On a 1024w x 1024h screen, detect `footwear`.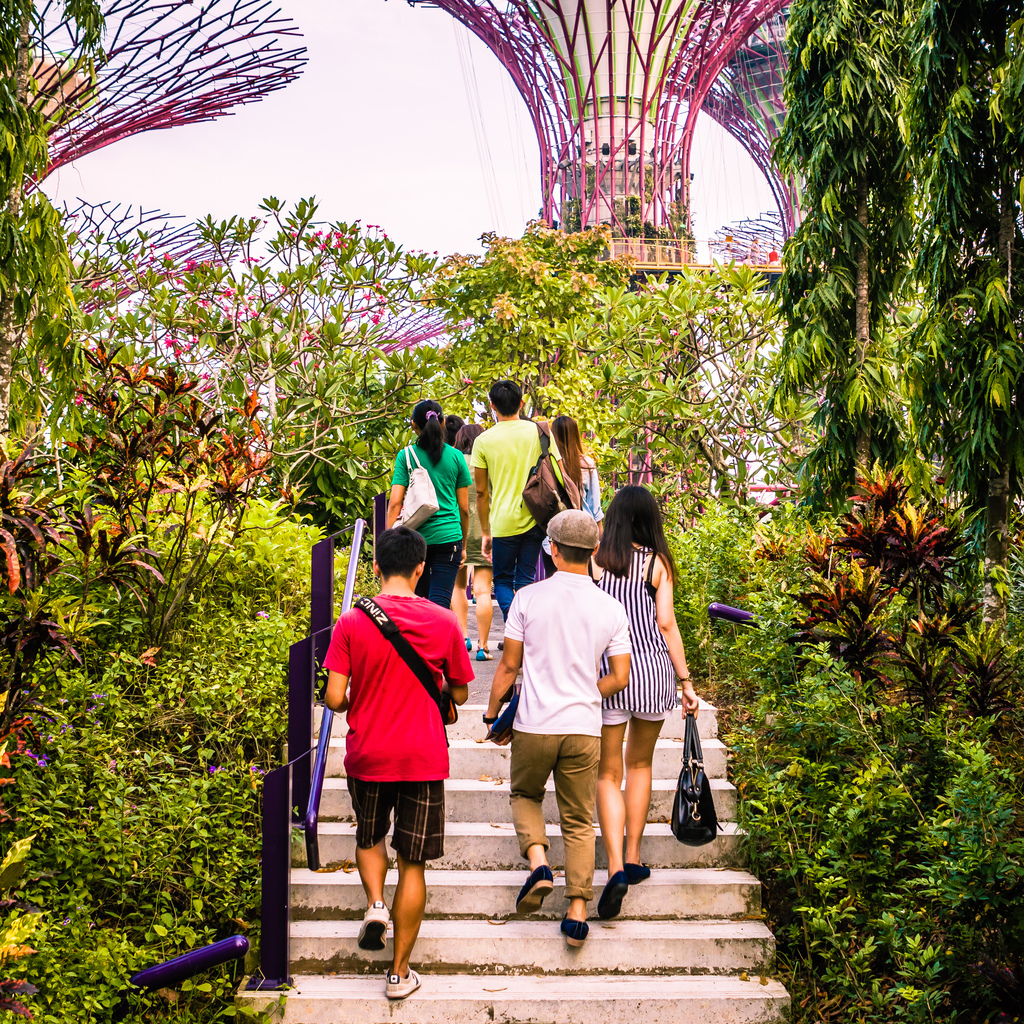
box=[462, 636, 475, 653].
